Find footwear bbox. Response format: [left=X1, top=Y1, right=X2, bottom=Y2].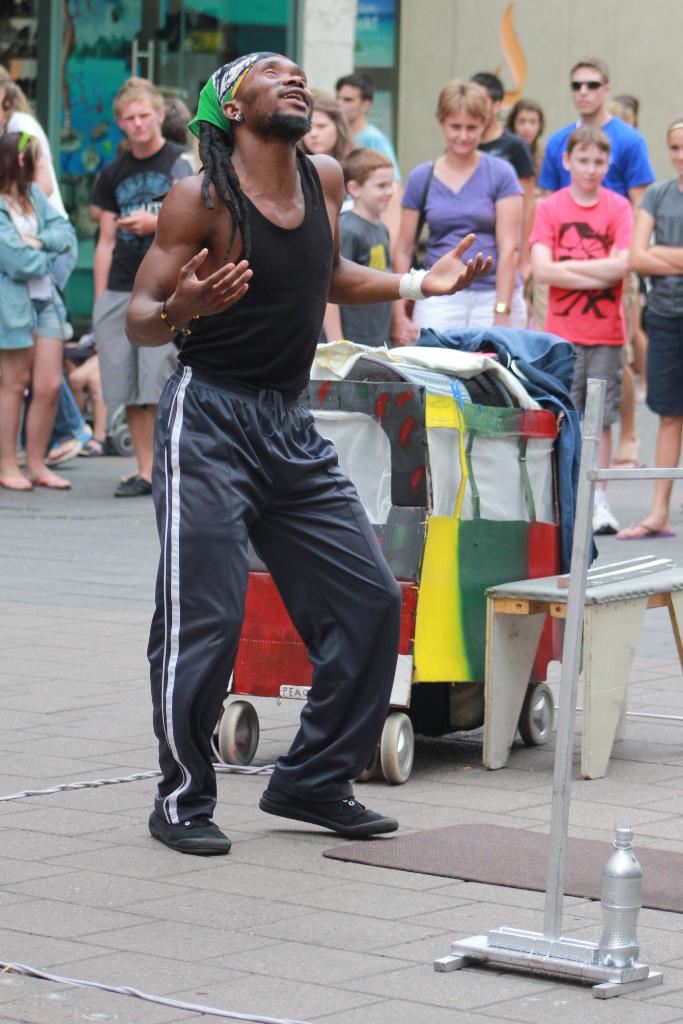
[left=119, top=467, right=158, bottom=496].
